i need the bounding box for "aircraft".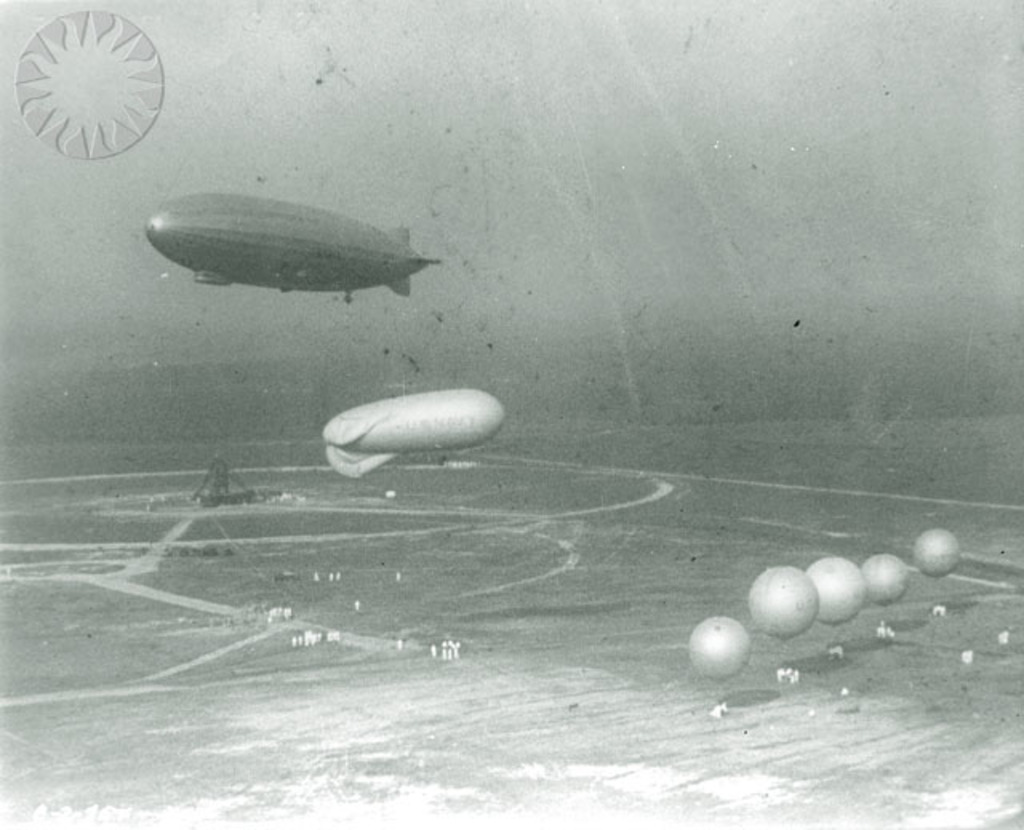
Here it is: region(141, 189, 438, 305).
